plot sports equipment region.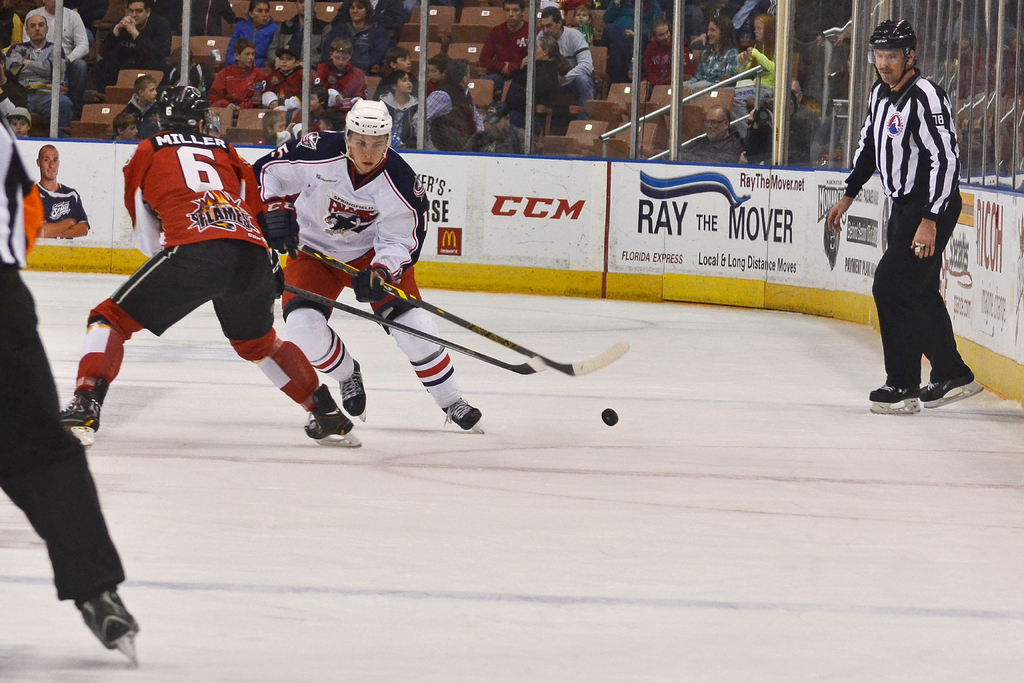
Plotted at 339:361:365:424.
